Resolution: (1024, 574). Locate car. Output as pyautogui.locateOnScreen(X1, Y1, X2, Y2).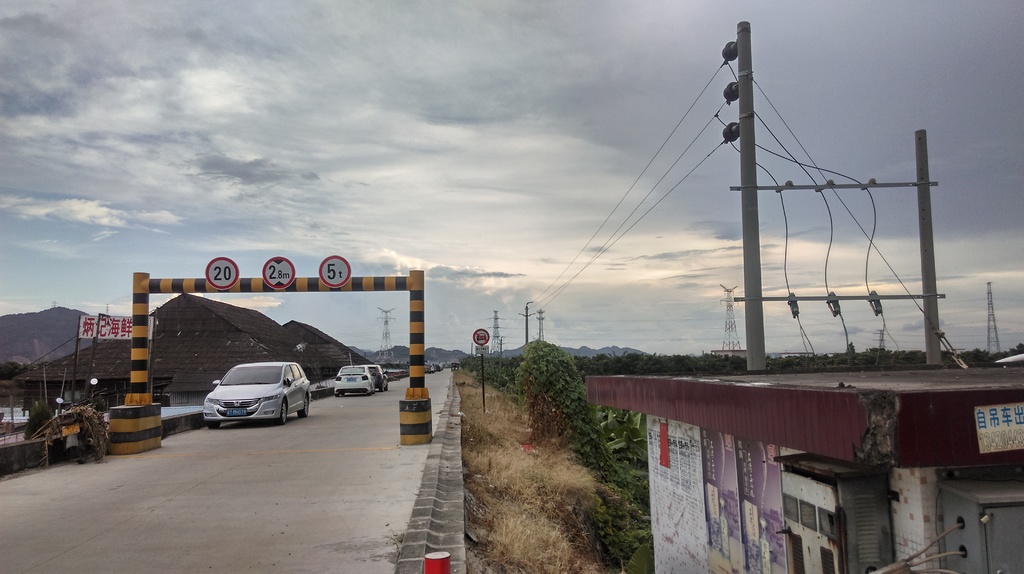
pyautogui.locateOnScreen(372, 365, 387, 386).
